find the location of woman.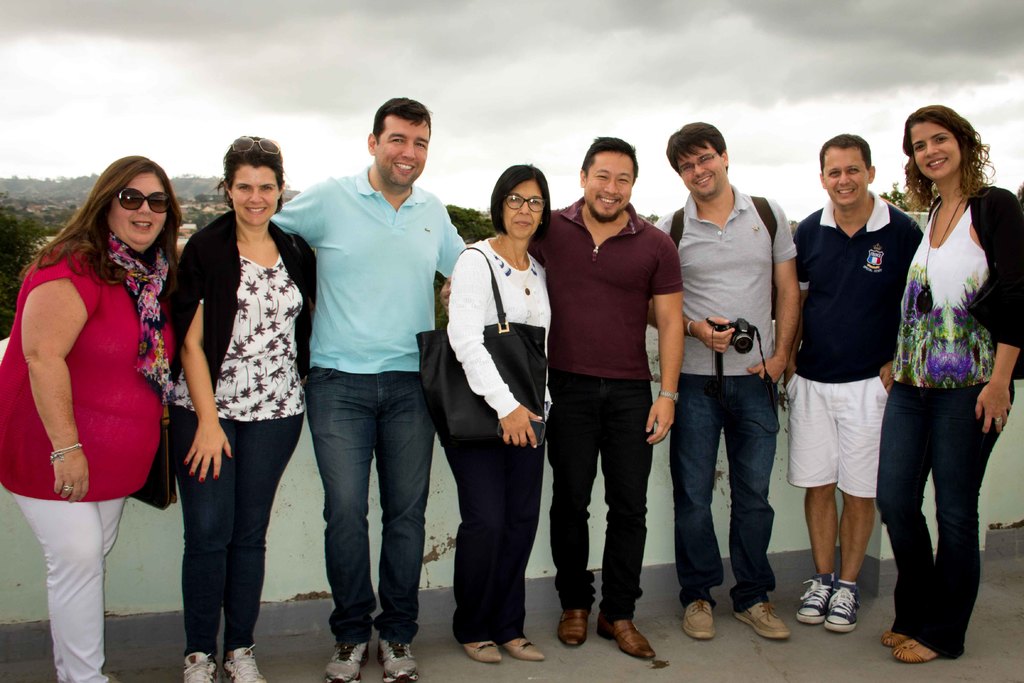
Location: 165, 135, 321, 682.
